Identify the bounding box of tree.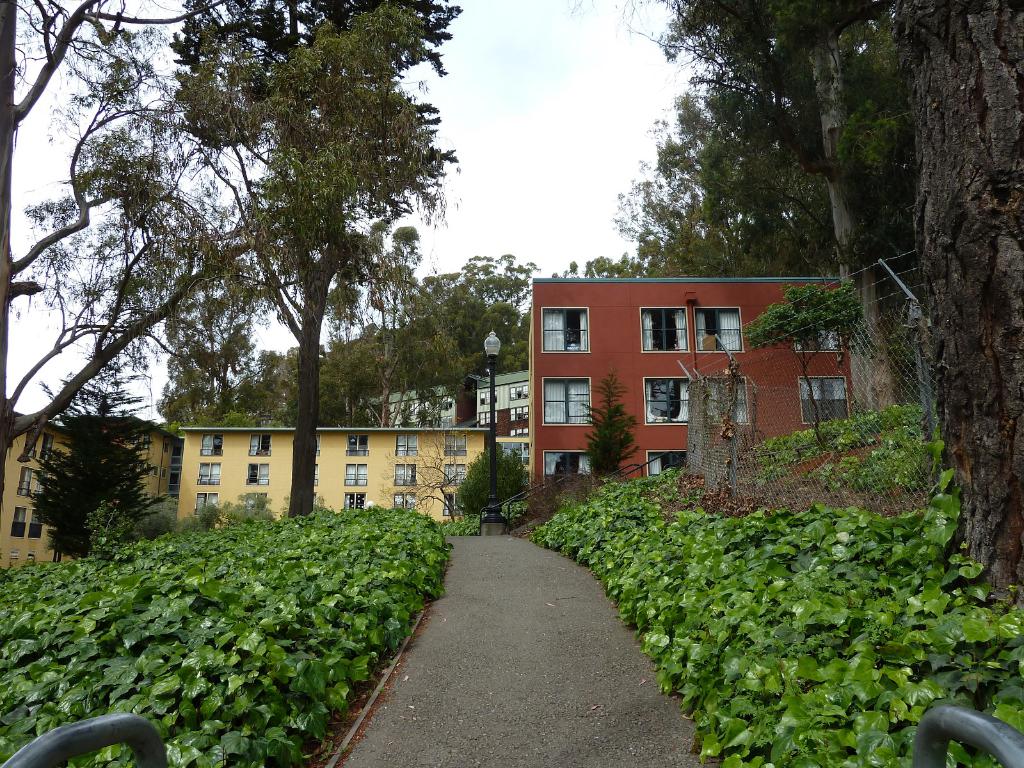
[left=28, top=346, right=159, bottom=562].
